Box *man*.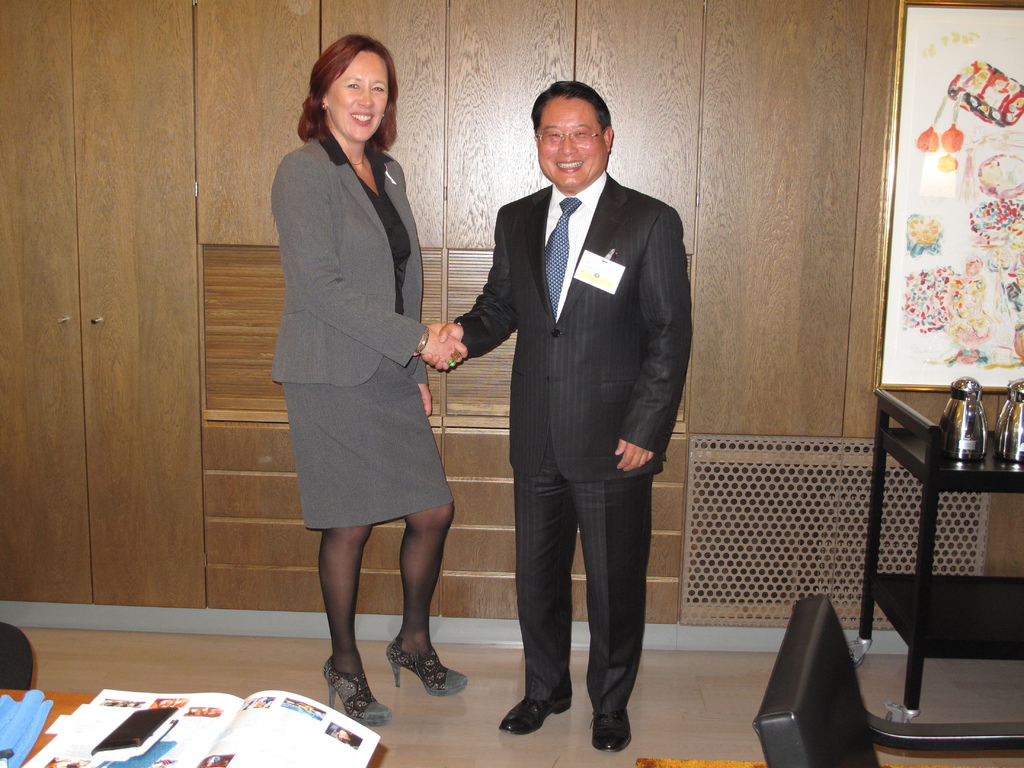
474 90 692 753.
